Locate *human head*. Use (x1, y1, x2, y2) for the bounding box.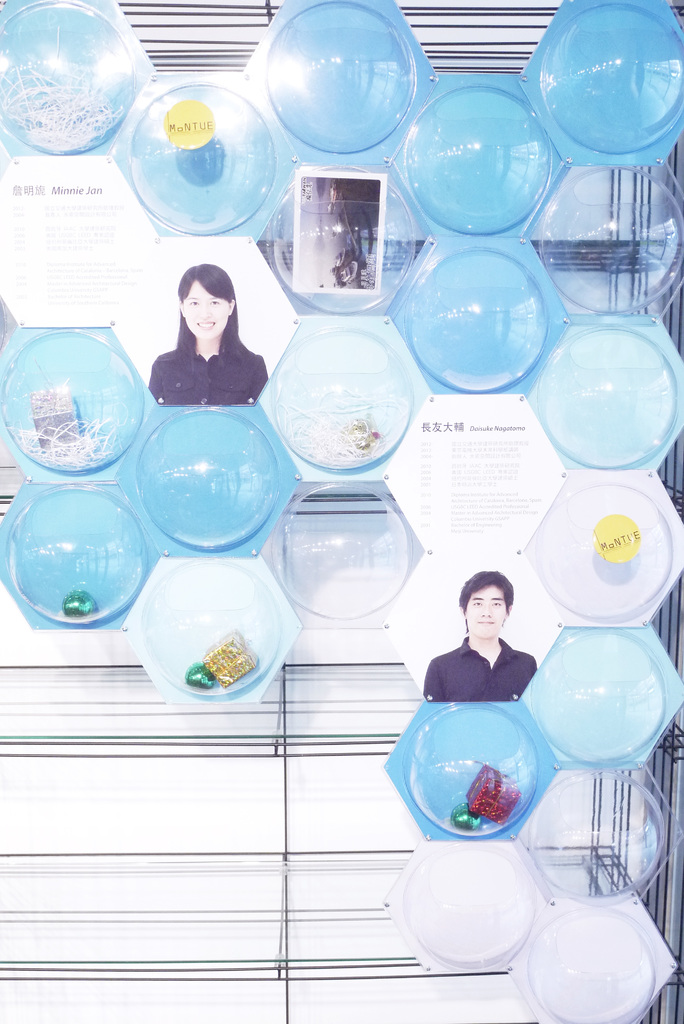
(457, 573, 513, 636).
